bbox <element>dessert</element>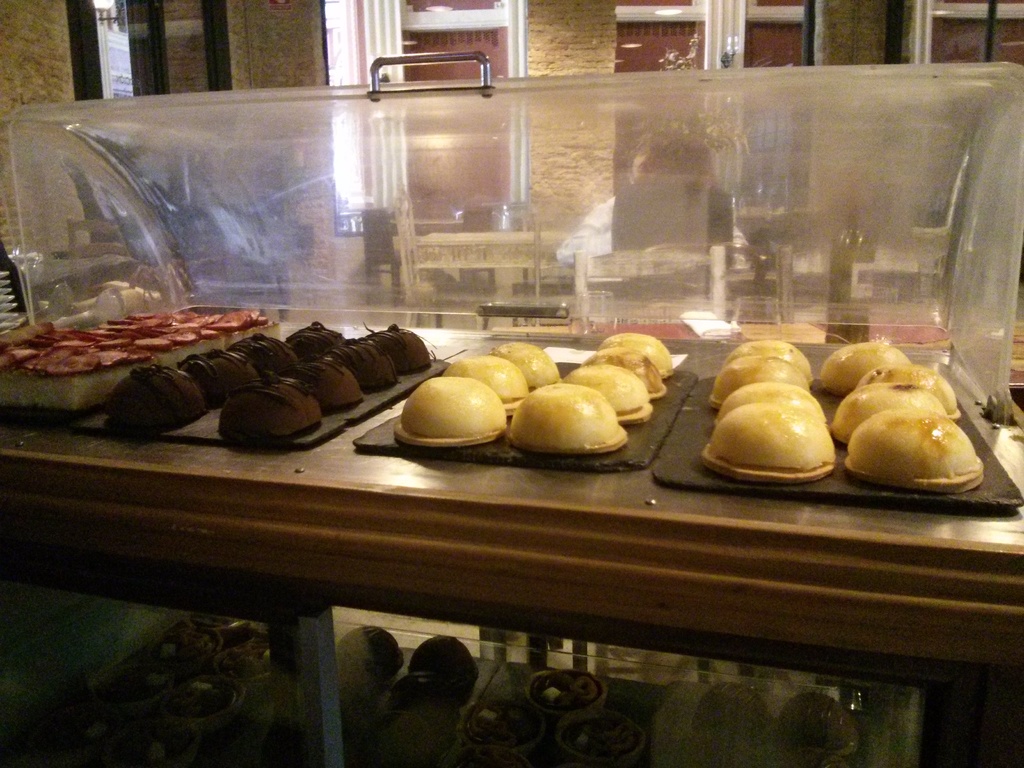
(233,335,298,379)
